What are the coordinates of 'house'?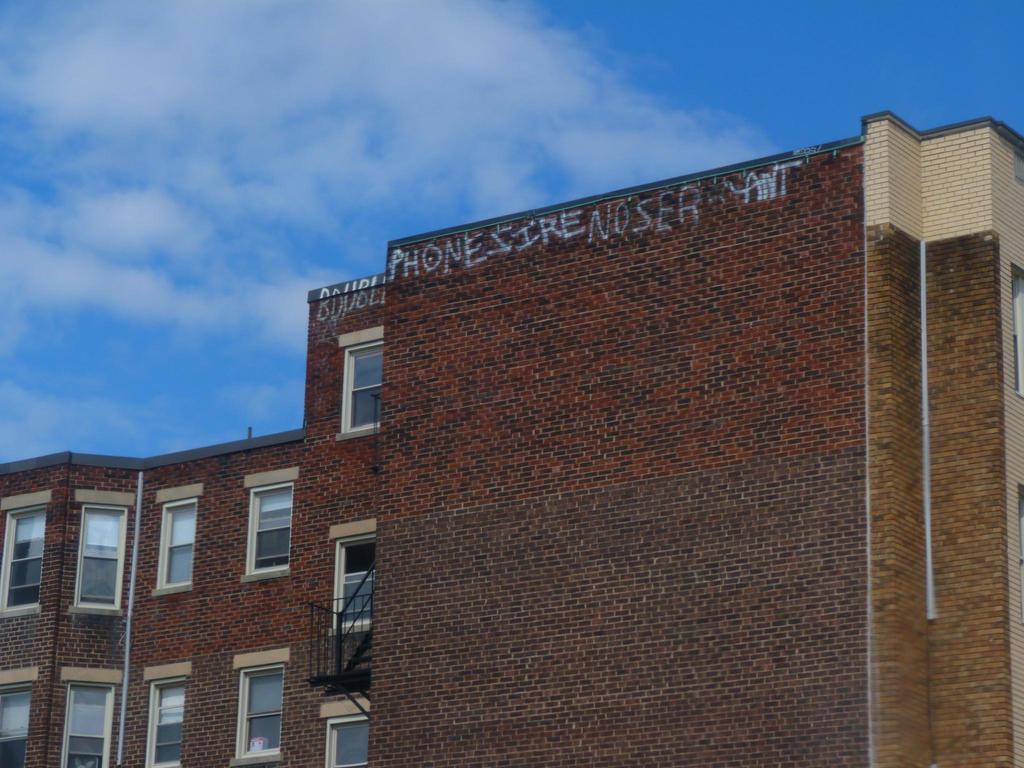
(291, 105, 1023, 767).
